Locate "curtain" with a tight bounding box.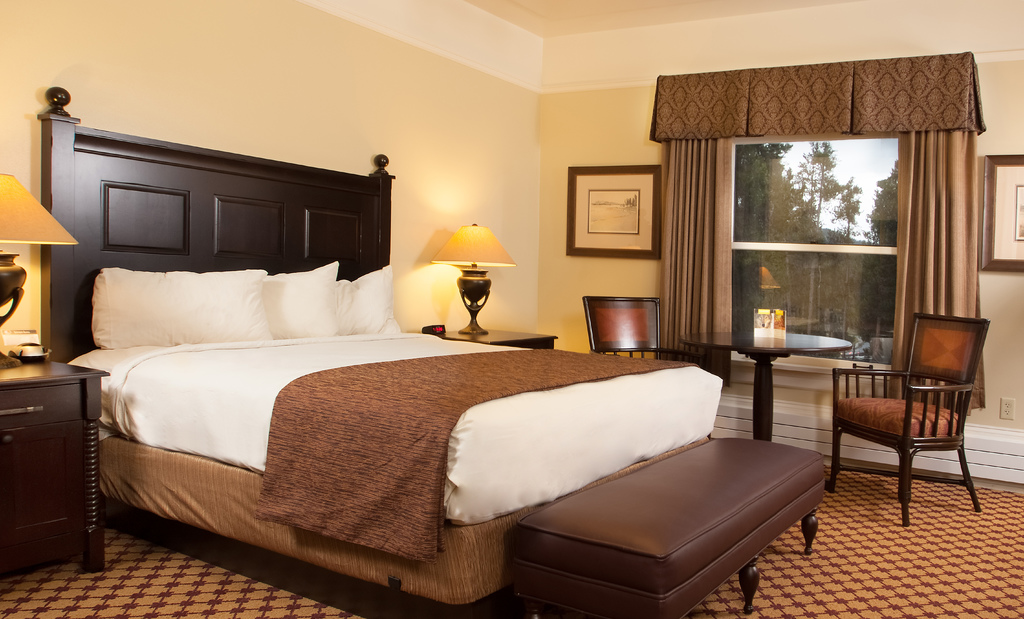
665:136:742:388.
